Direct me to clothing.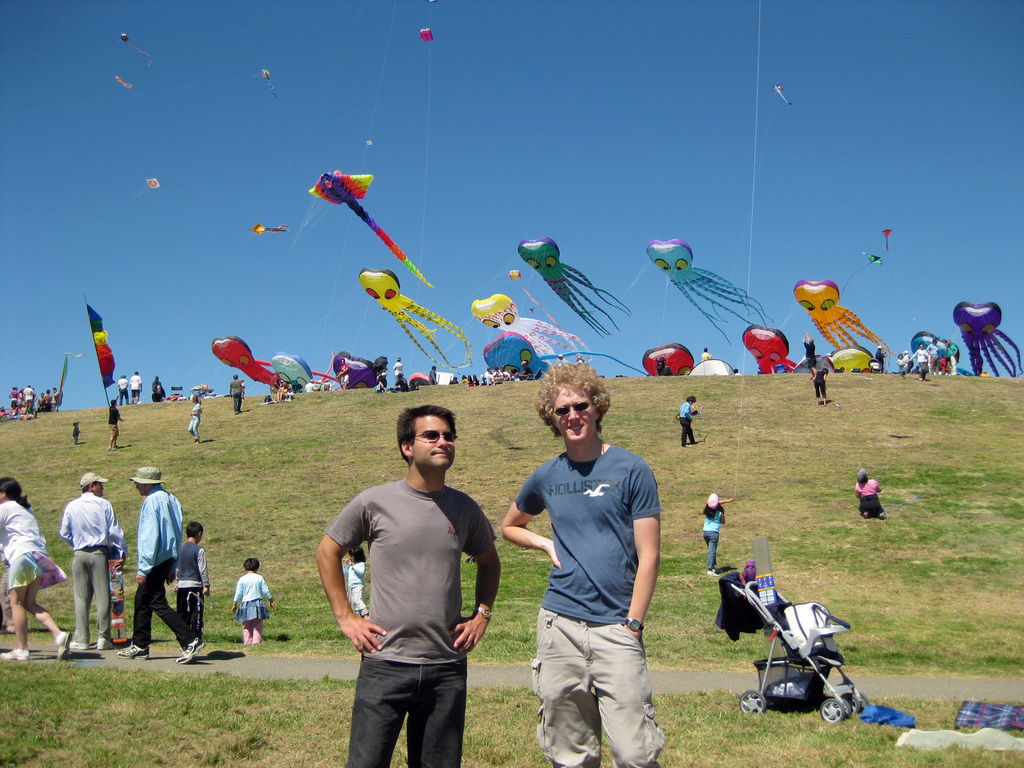
Direction: 235 574 271 644.
